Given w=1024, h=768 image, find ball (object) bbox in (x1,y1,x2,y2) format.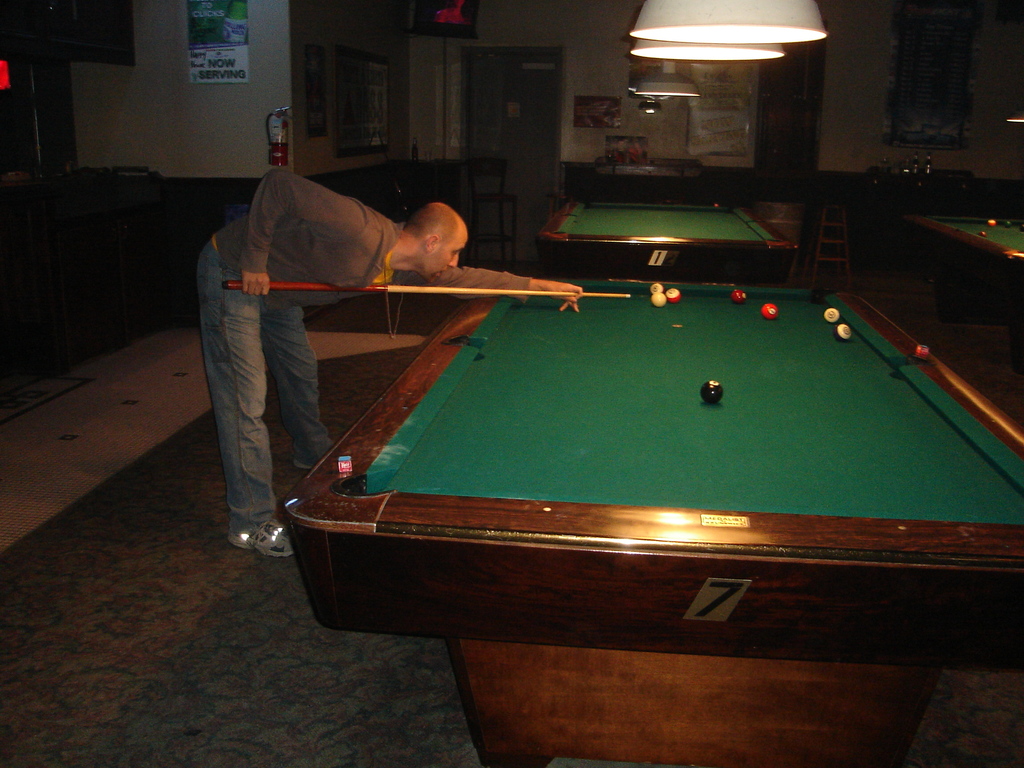
(980,230,988,237).
